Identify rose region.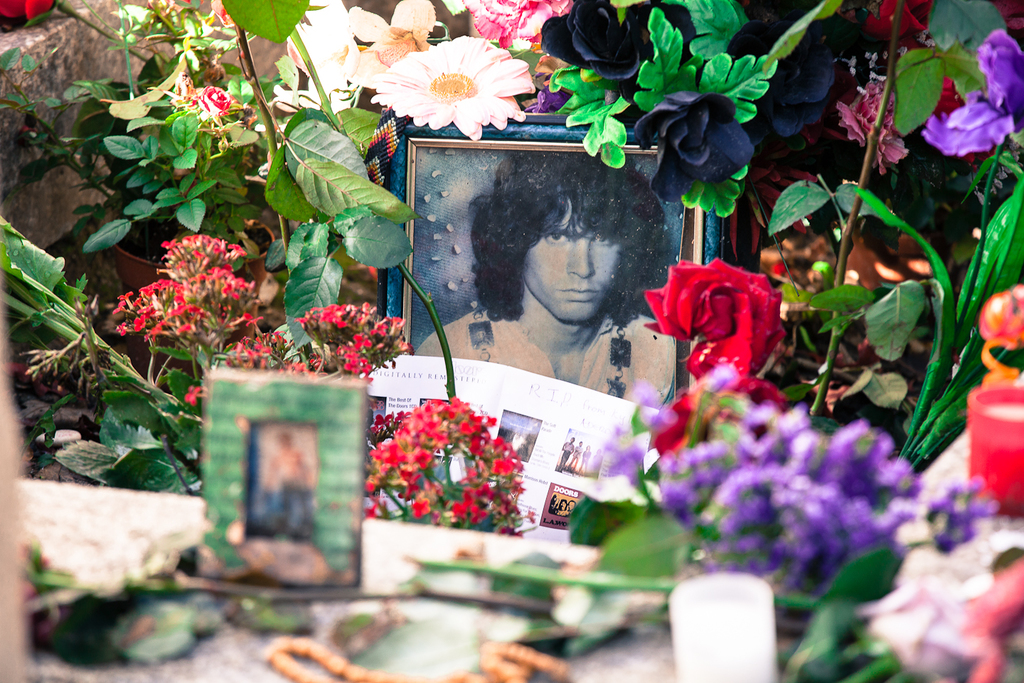
Region: 638:255:788:376.
